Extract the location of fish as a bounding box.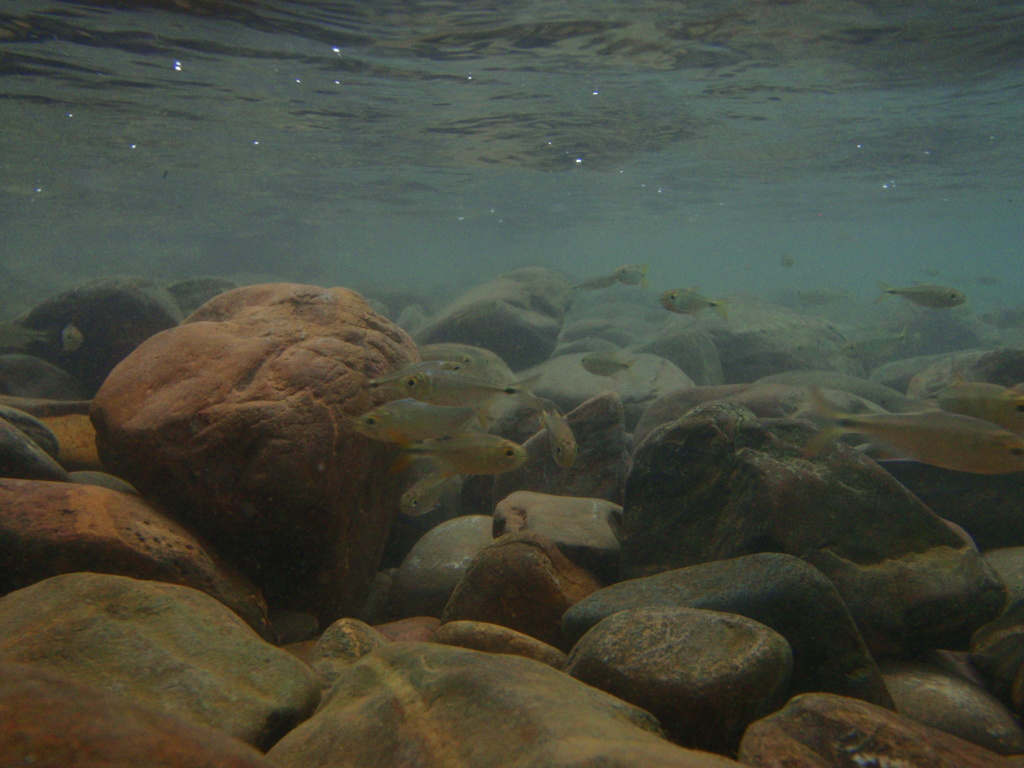
{"left": 397, "top": 375, "right": 541, "bottom": 412}.
